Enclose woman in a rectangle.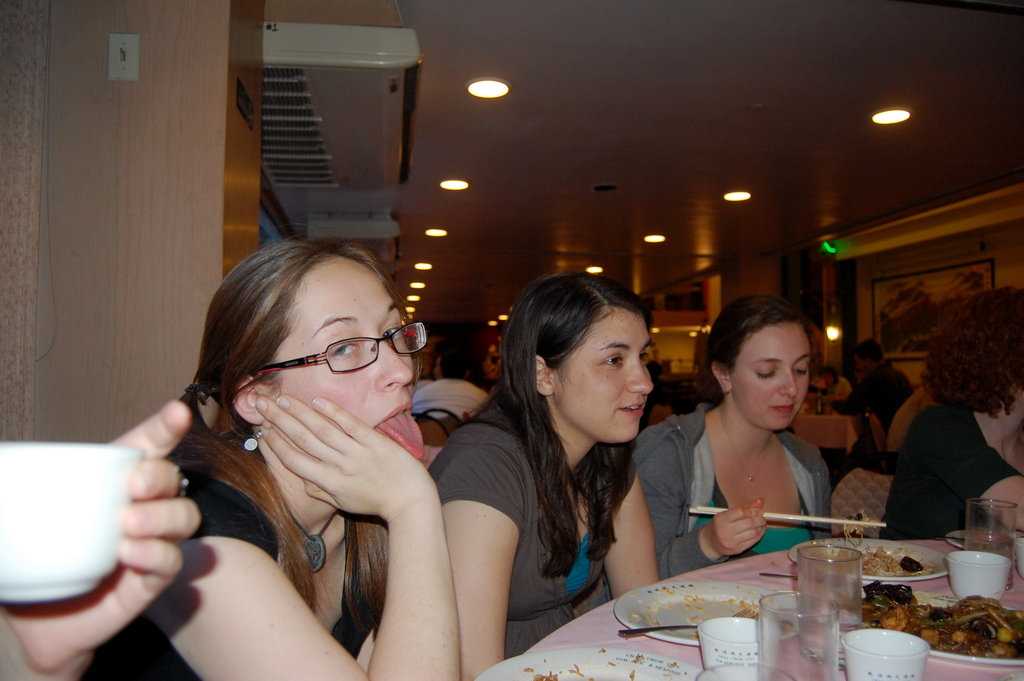
(428, 272, 666, 680).
